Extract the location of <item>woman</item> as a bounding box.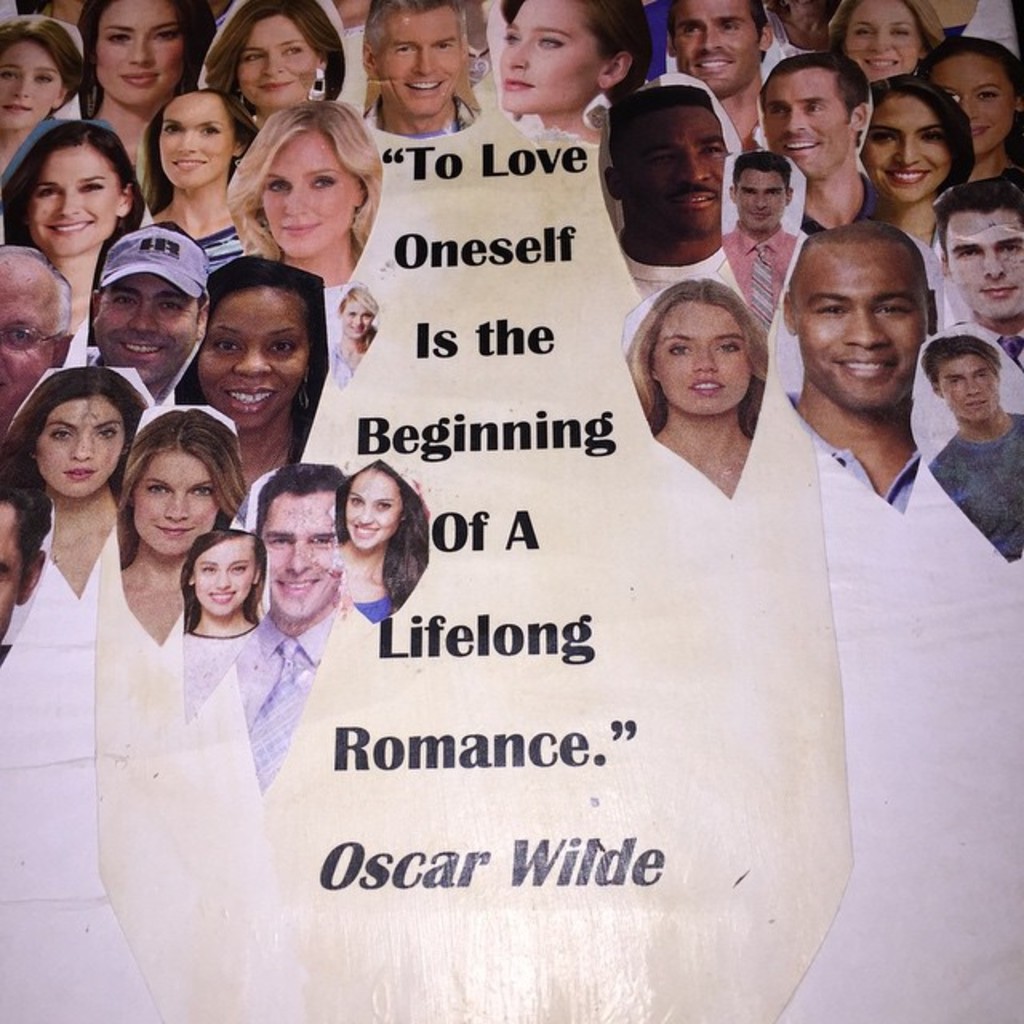
[x1=325, y1=450, x2=430, y2=624].
